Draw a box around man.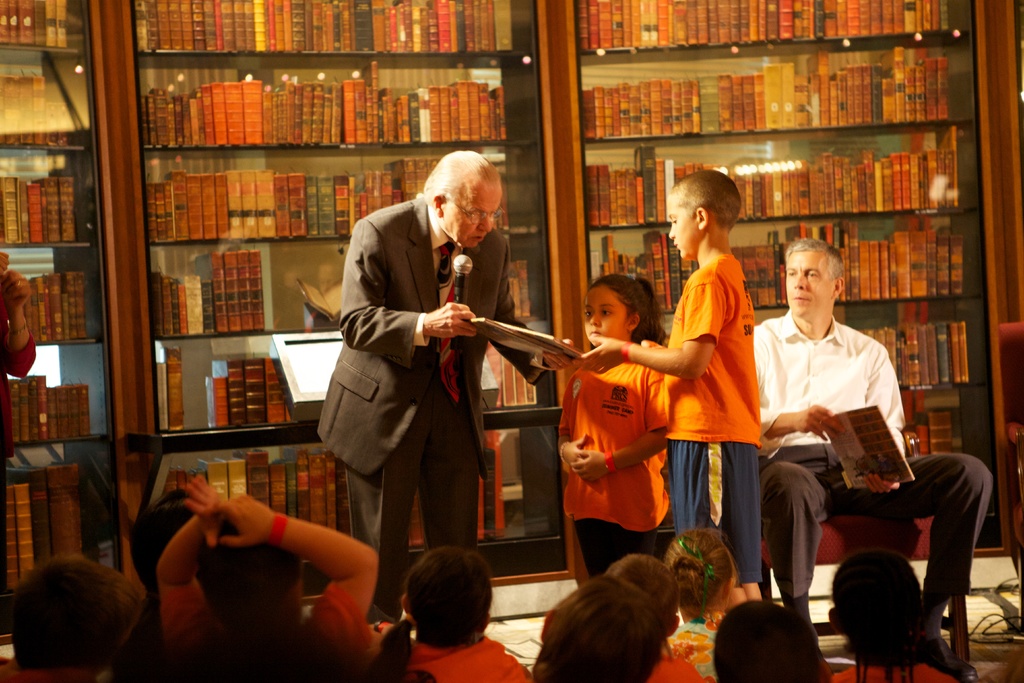
(x1=755, y1=241, x2=940, y2=645).
